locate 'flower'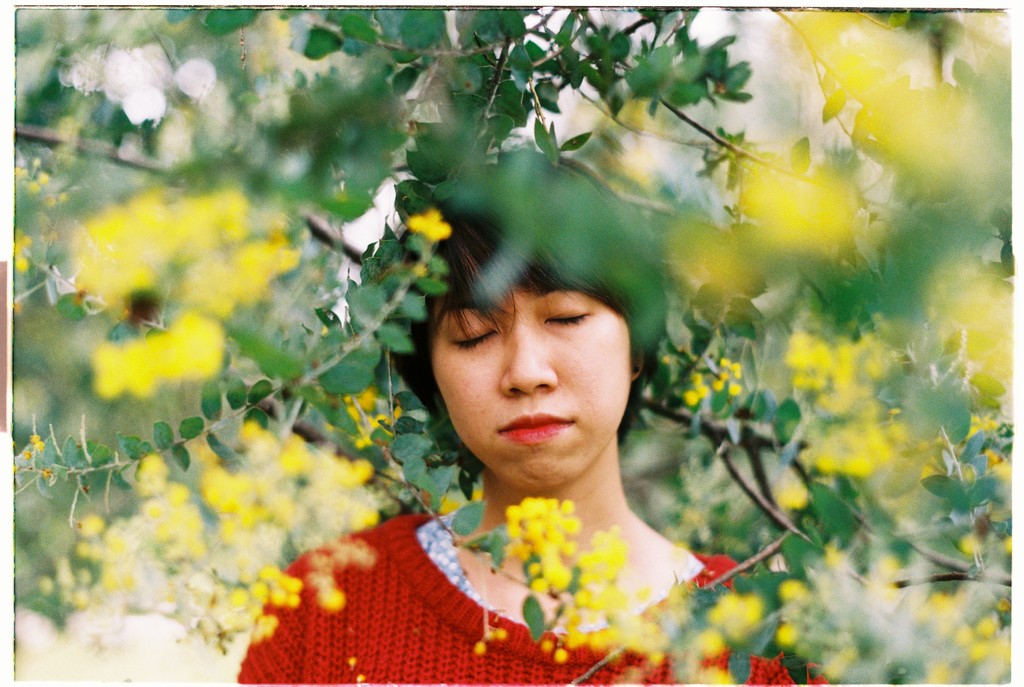
x1=410 y1=209 x2=456 y2=238
